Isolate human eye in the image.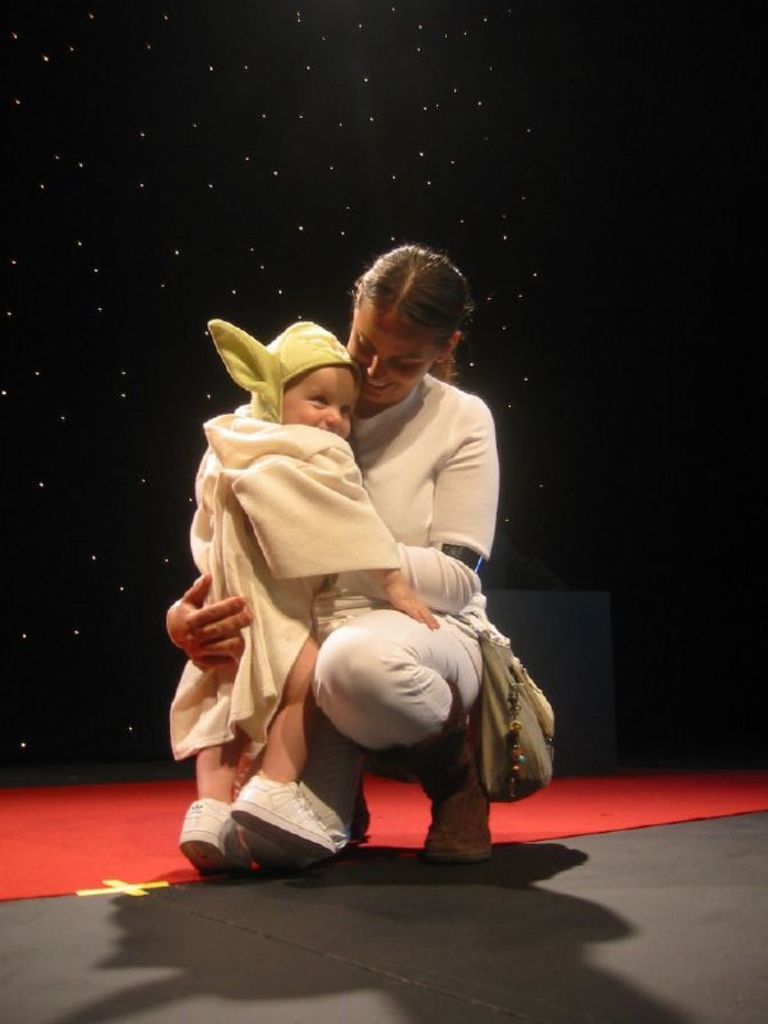
Isolated region: x1=310, y1=394, x2=330, y2=412.
